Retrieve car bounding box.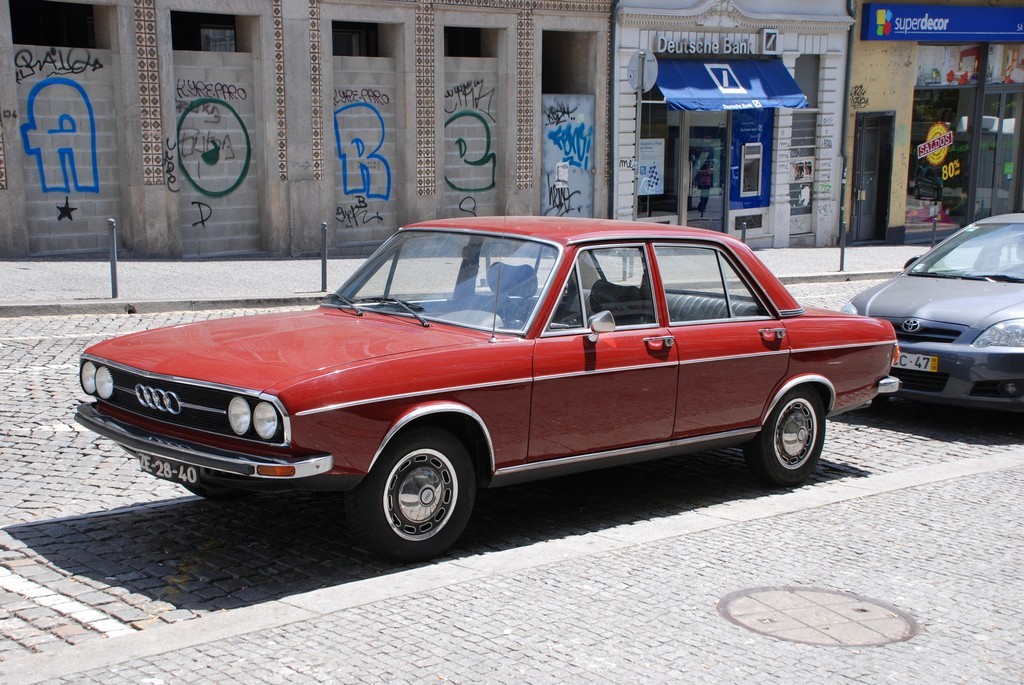
Bounding box: Rect(841, 212, 1023, 418).
